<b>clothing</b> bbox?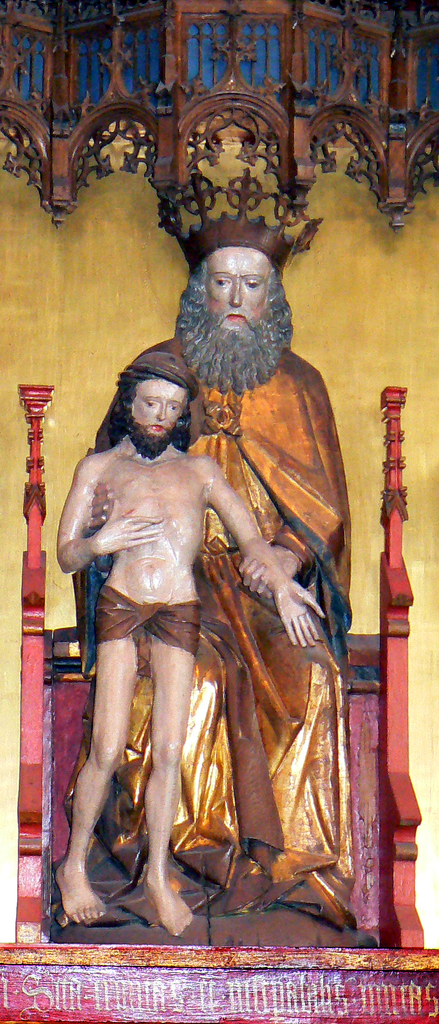
(63, 333, 352, 927)
